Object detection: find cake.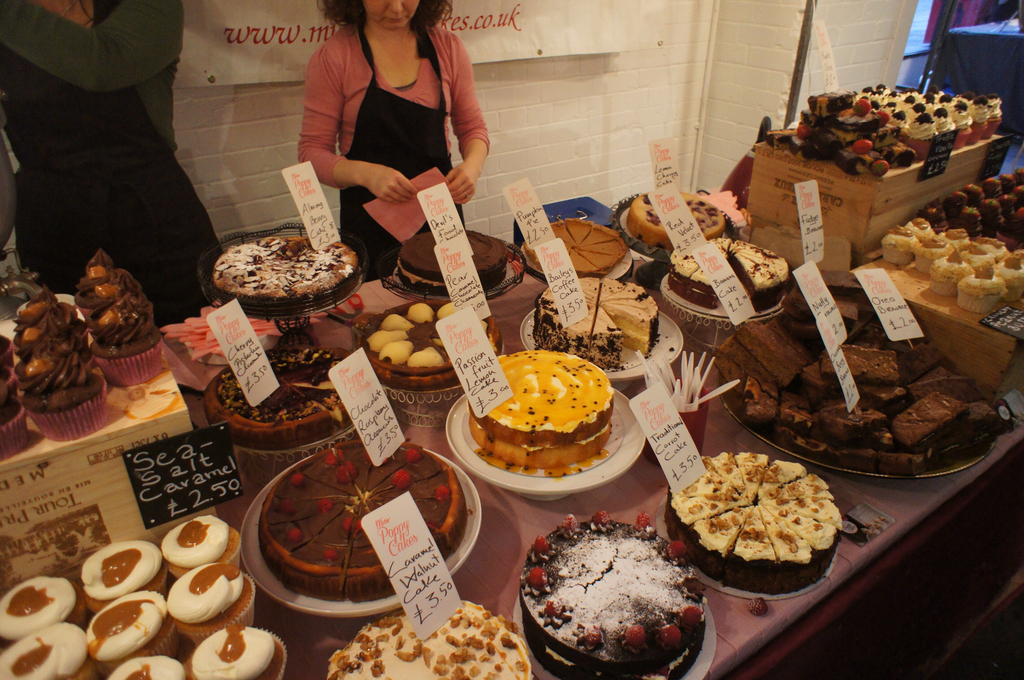
l=515, t=218, r=630, b=277.
